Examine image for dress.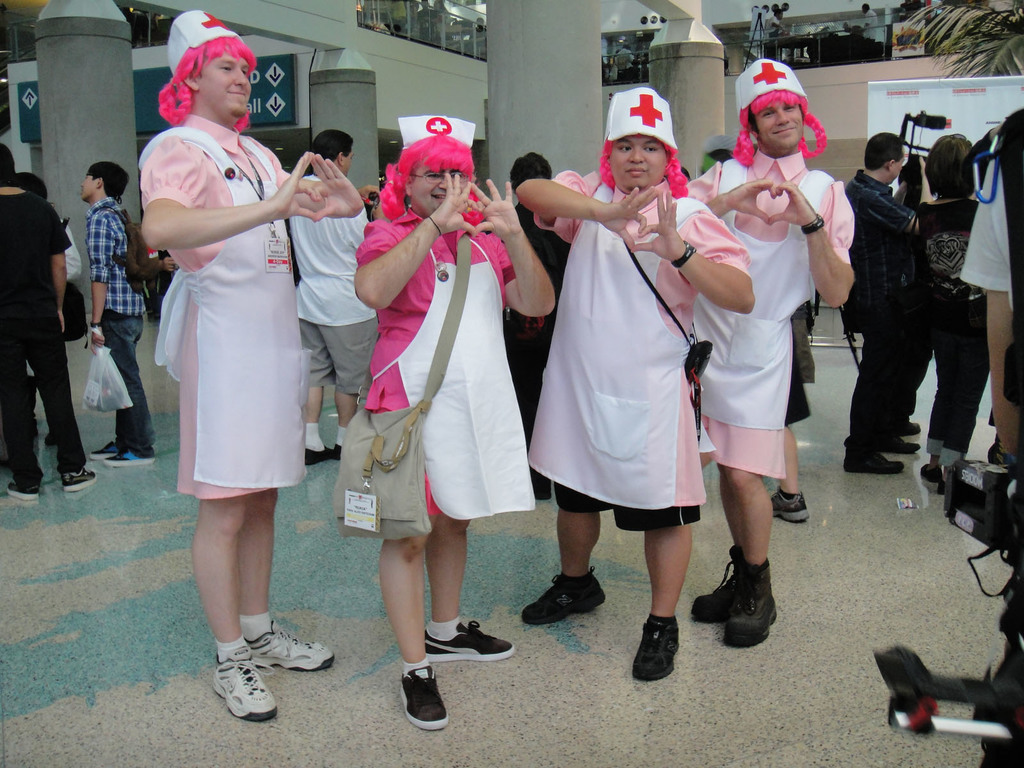
Examination result: 143, 114, 288, 500.
